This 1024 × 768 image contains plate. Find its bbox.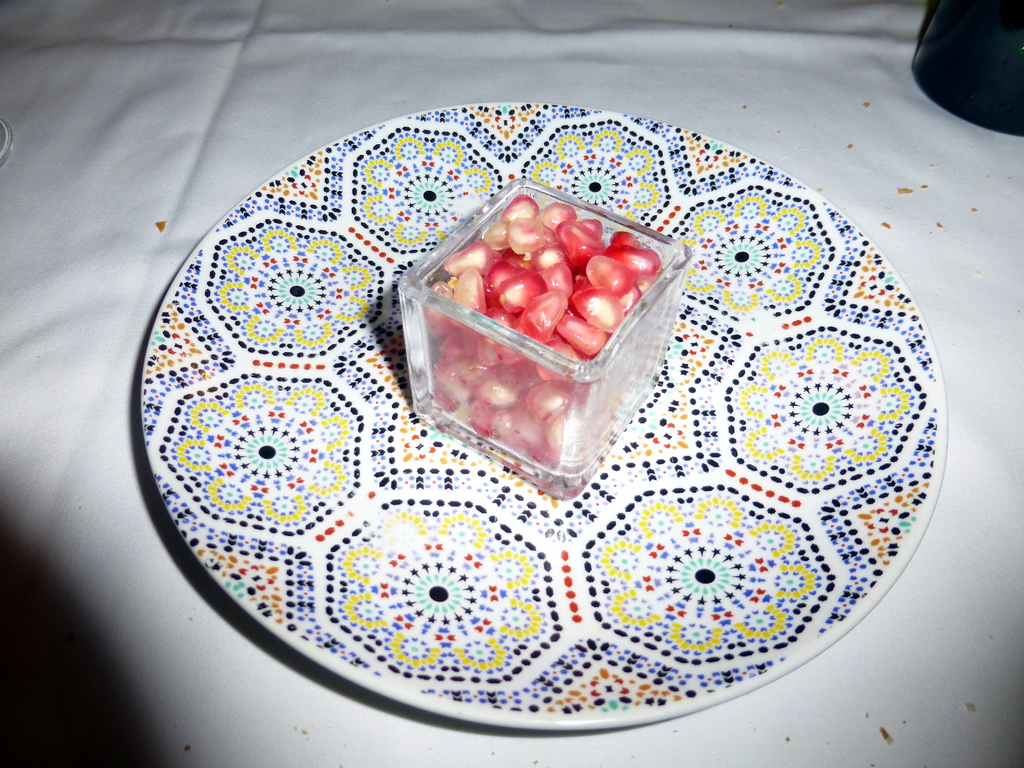
x1=102, y1=80, x2=995, y2=691.
